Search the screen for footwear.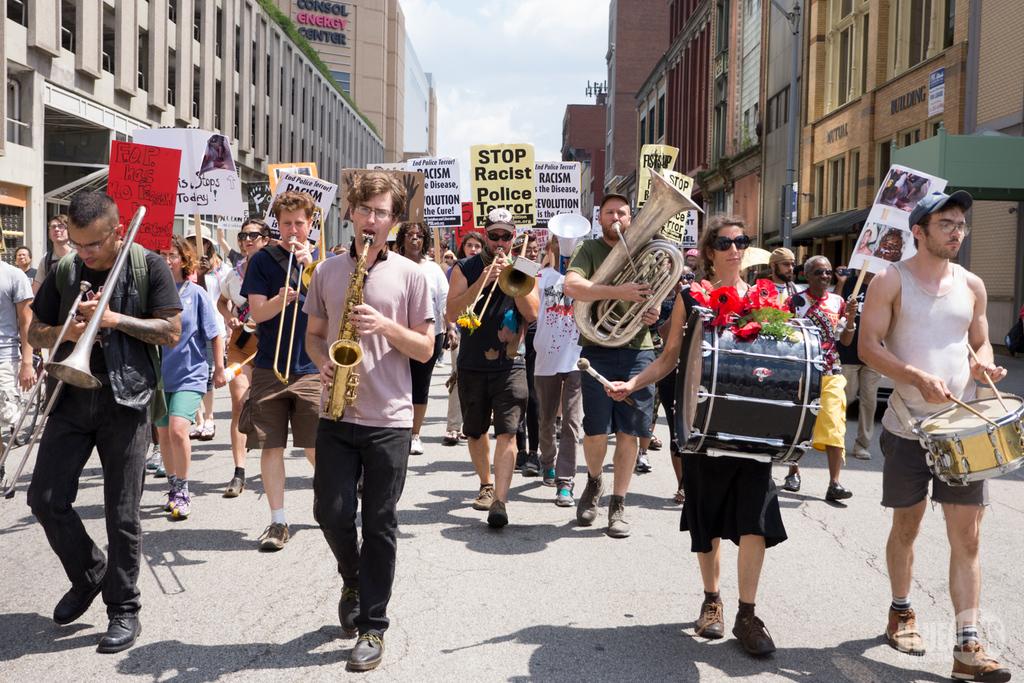
Found at 57,569,118,615.
